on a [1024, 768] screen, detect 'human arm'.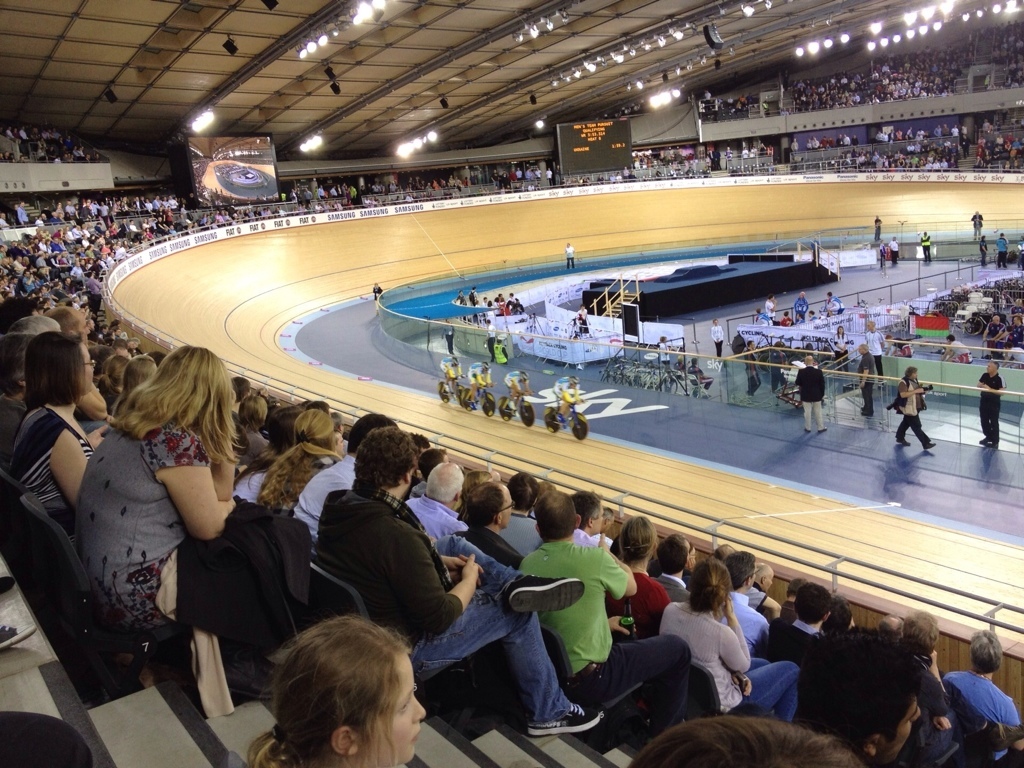
[922,647,950,728].
